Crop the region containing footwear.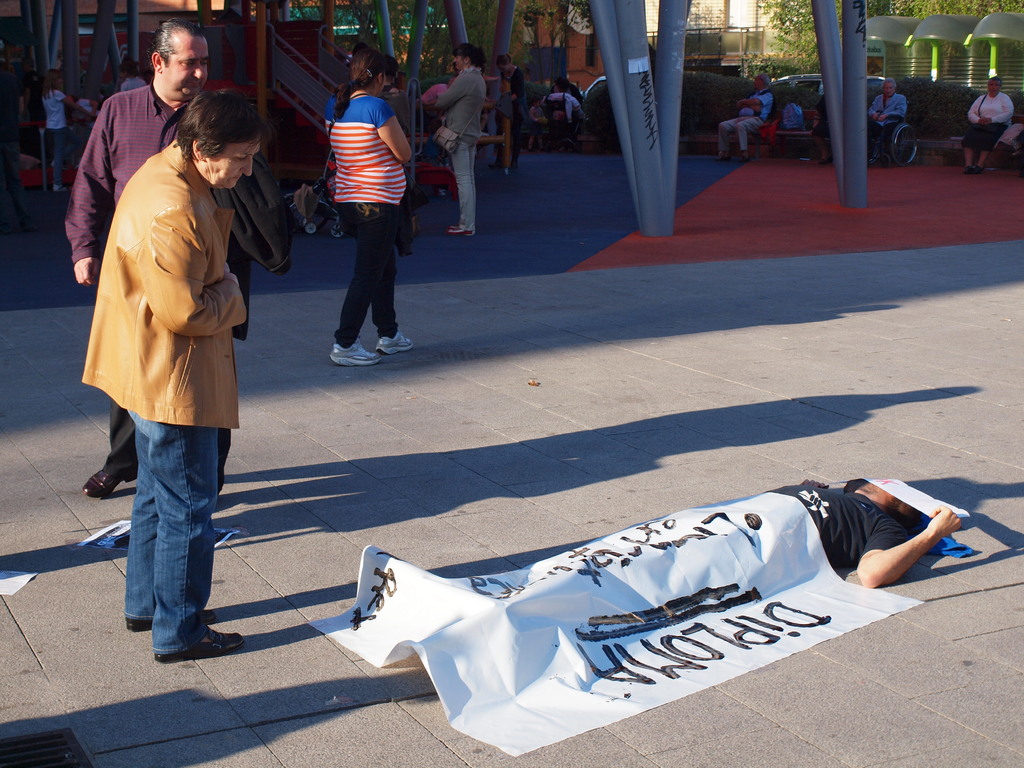
Crop region: Rect(881, 152, 892, 168).
